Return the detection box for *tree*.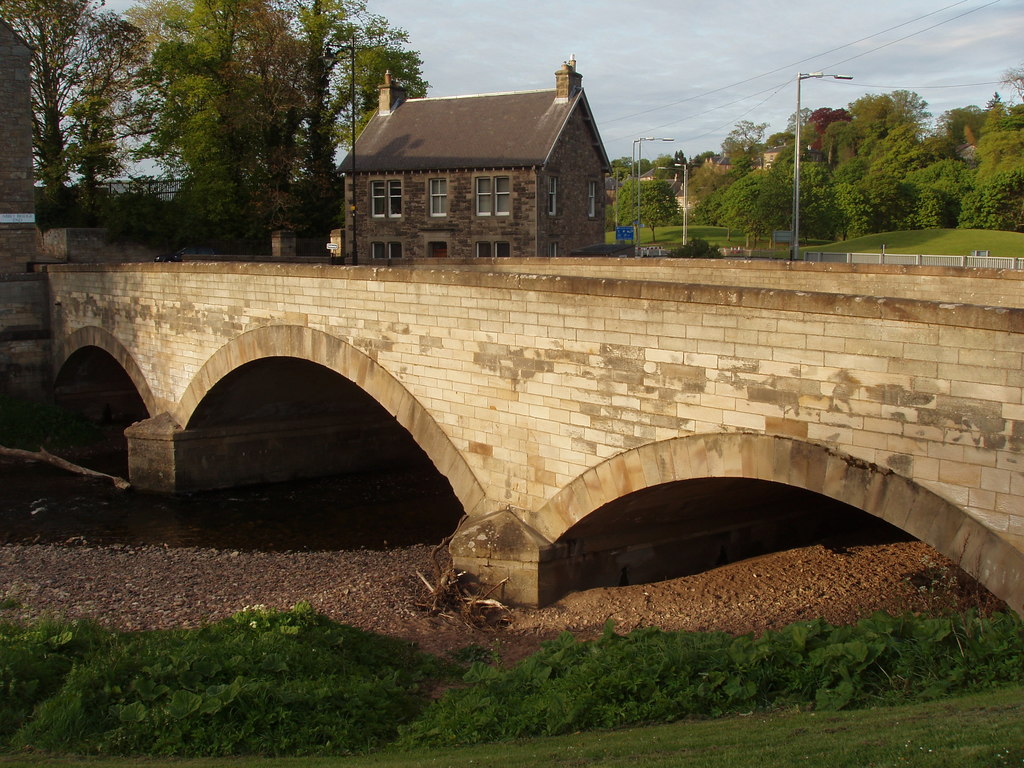
x1=97, y1=0, x2=209, y2=147.
